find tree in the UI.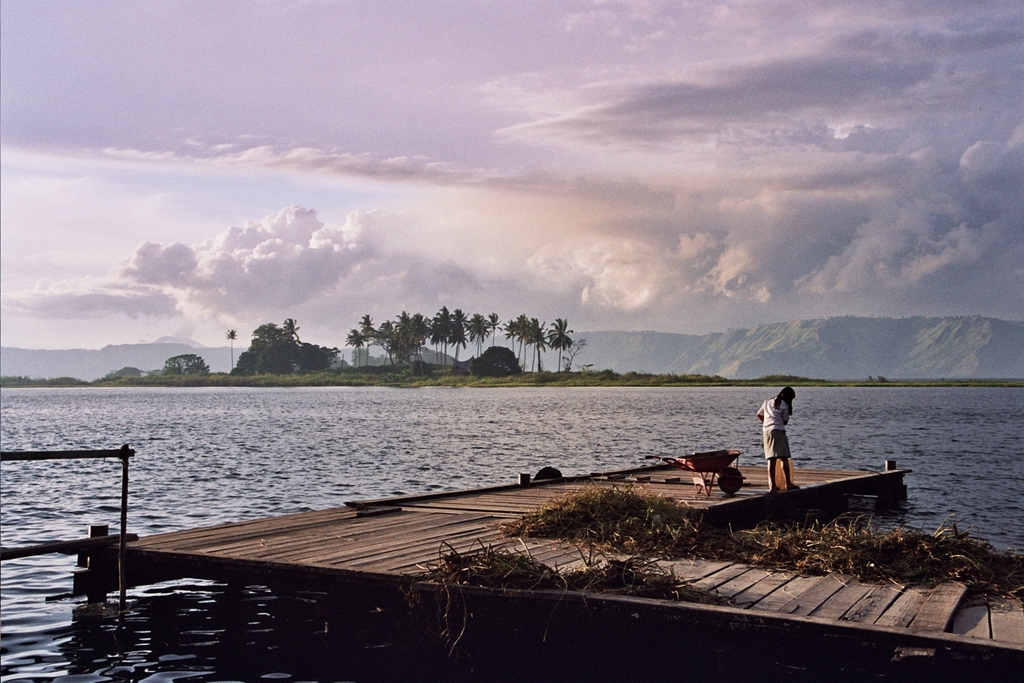
UI element at 393/313/414/357.
